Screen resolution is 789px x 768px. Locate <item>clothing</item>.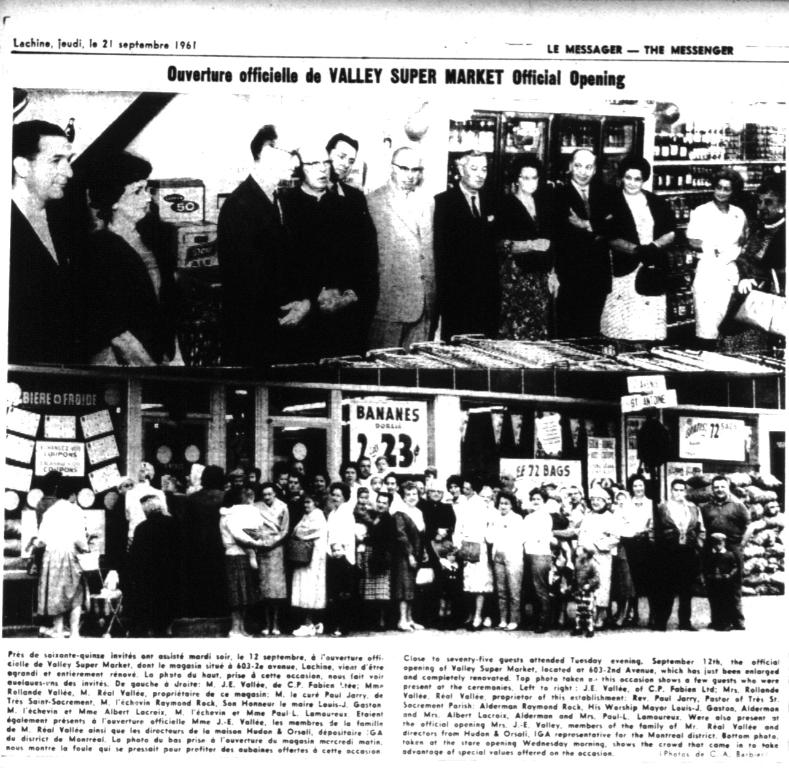
left=617, top=501, right=650, bottom=594.
